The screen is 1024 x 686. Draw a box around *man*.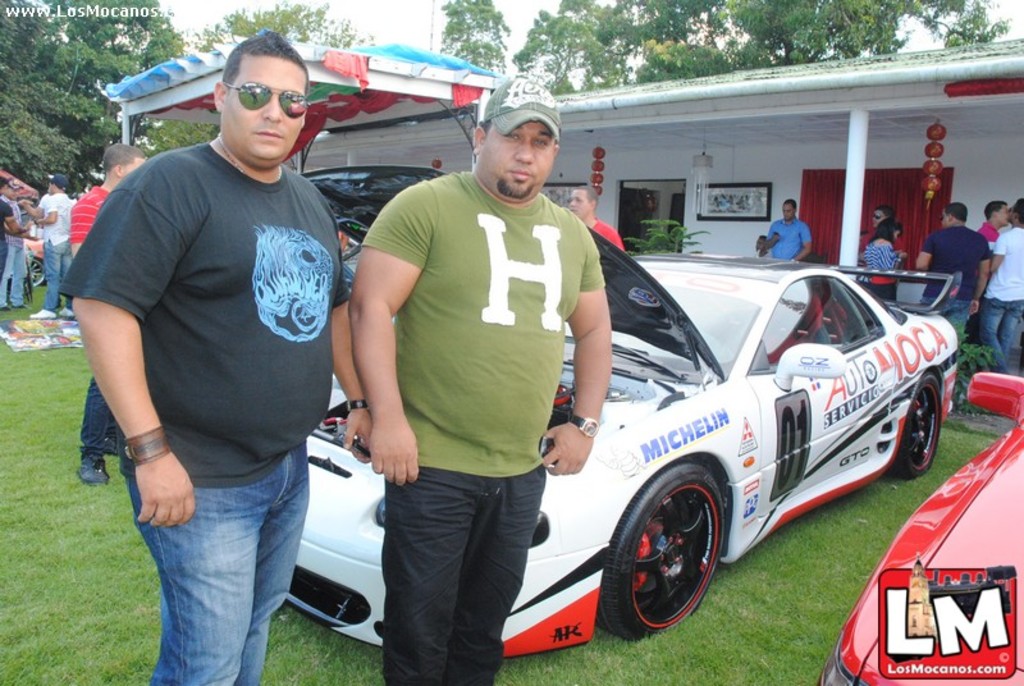
749/232/769/261.
